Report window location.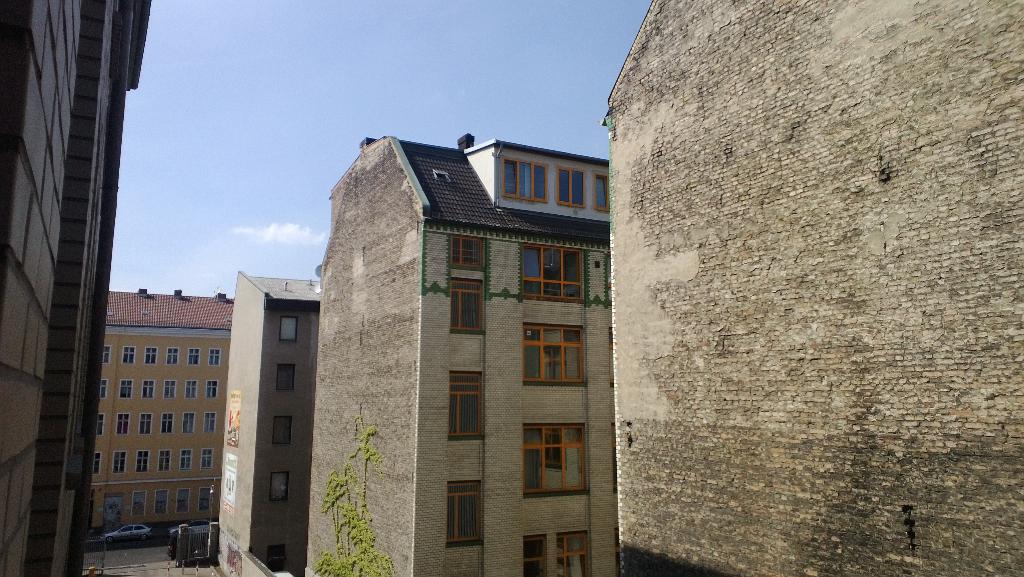
Report: [left=130, top=492, right=145, bottom=516].
